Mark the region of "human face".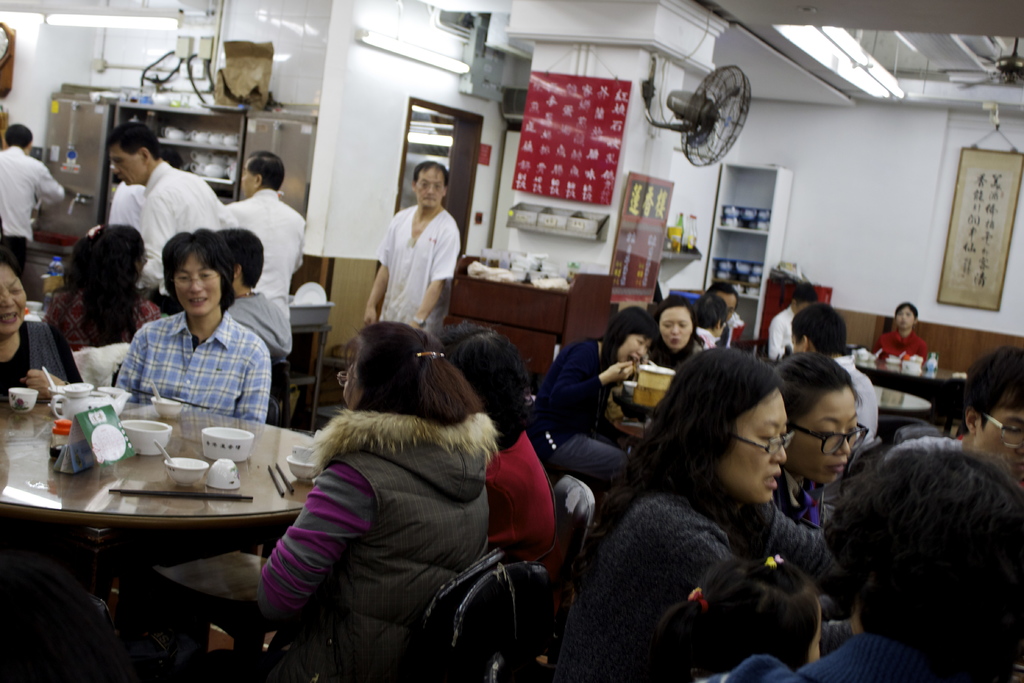
Region: BBox(791, 390, 854, 479).
